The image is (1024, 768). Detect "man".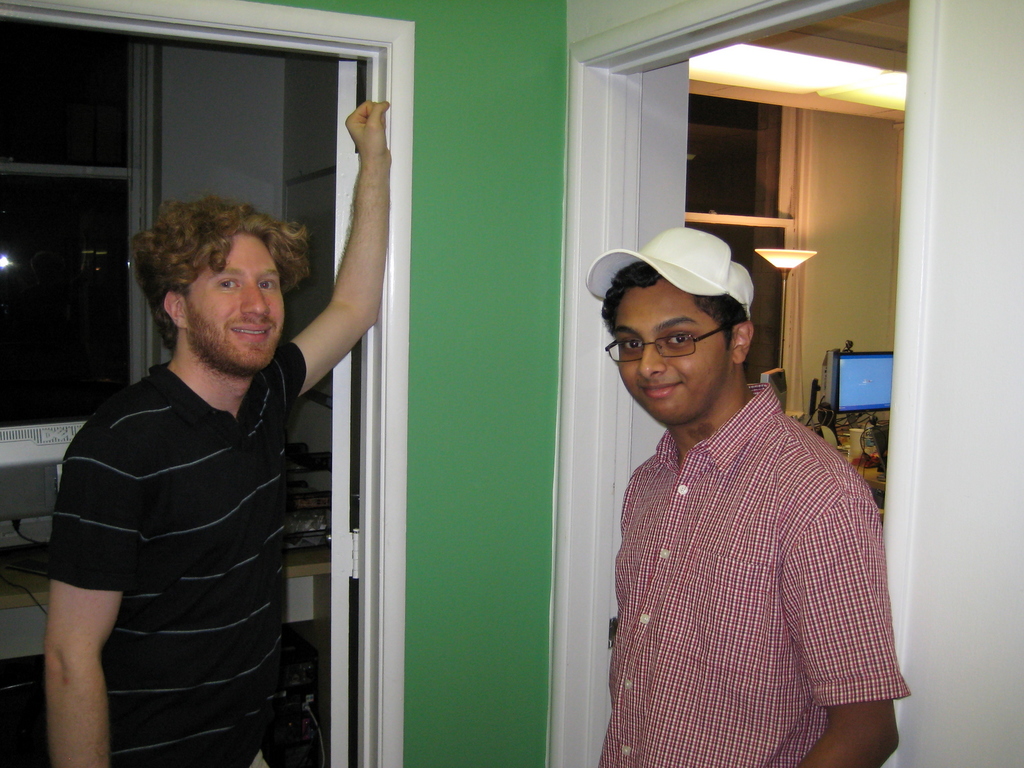
Detection: <bbox>572, 214, 921, 767</bbox>.
